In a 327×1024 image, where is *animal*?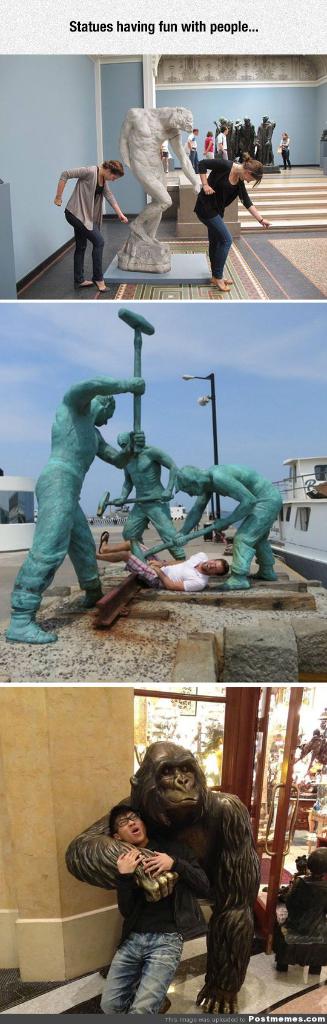
select_region(67, 740, 261, 1019).
